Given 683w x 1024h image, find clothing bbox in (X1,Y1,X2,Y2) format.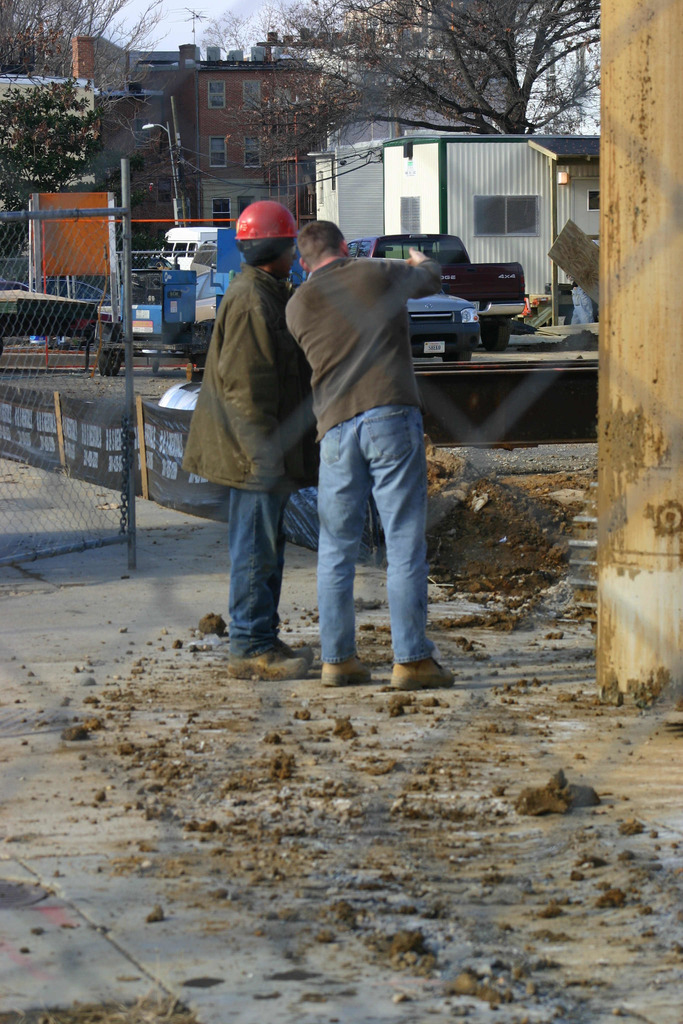
(182,263,317,664).
